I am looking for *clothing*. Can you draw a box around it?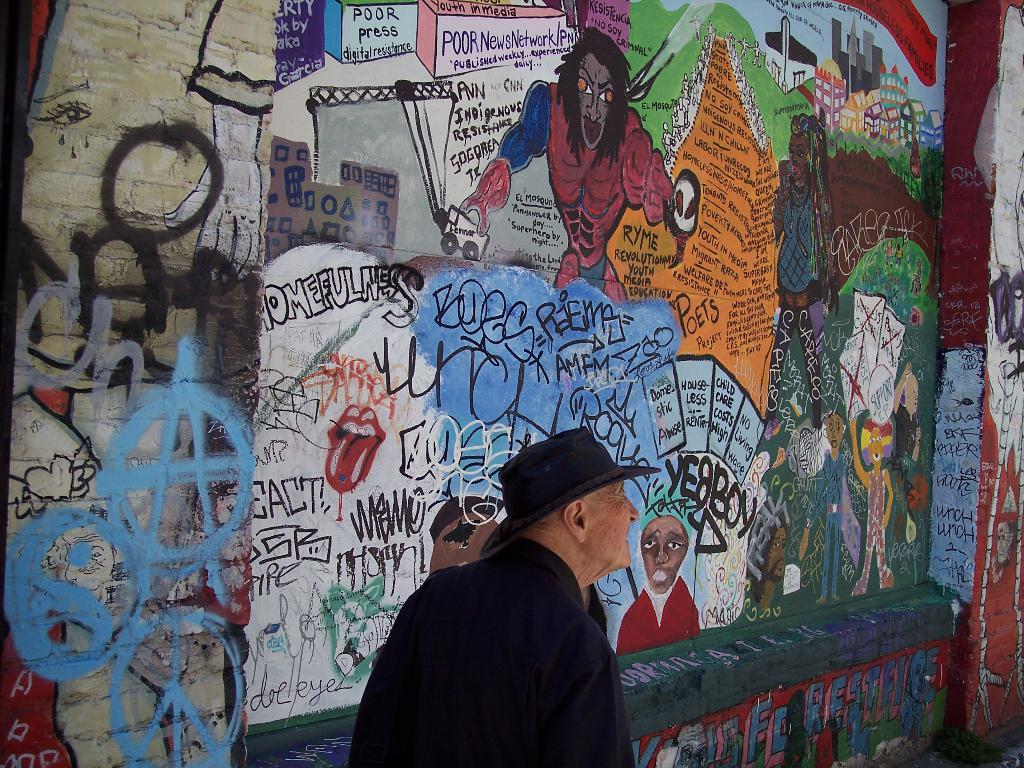
Sure, the bounding box is rect(344, 502, 652, 763).
